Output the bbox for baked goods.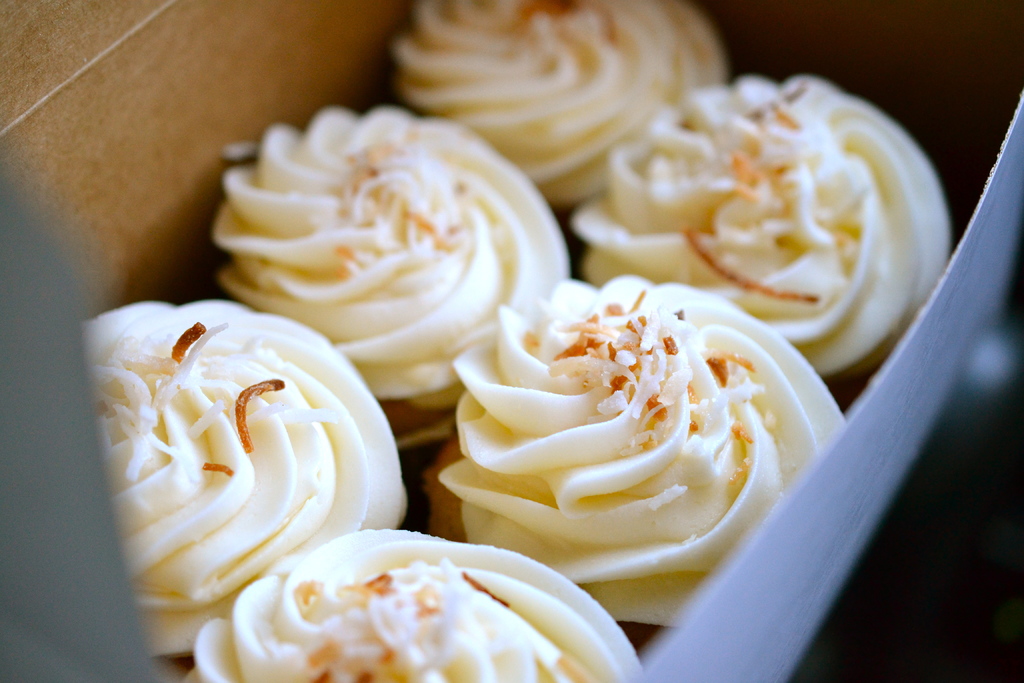
573:70:952:381.
